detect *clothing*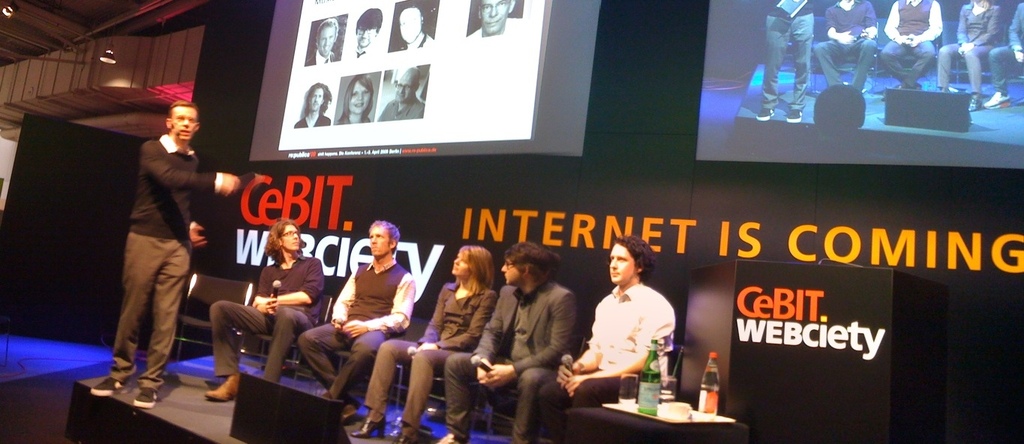
rect(114, 96, 219, 370)
